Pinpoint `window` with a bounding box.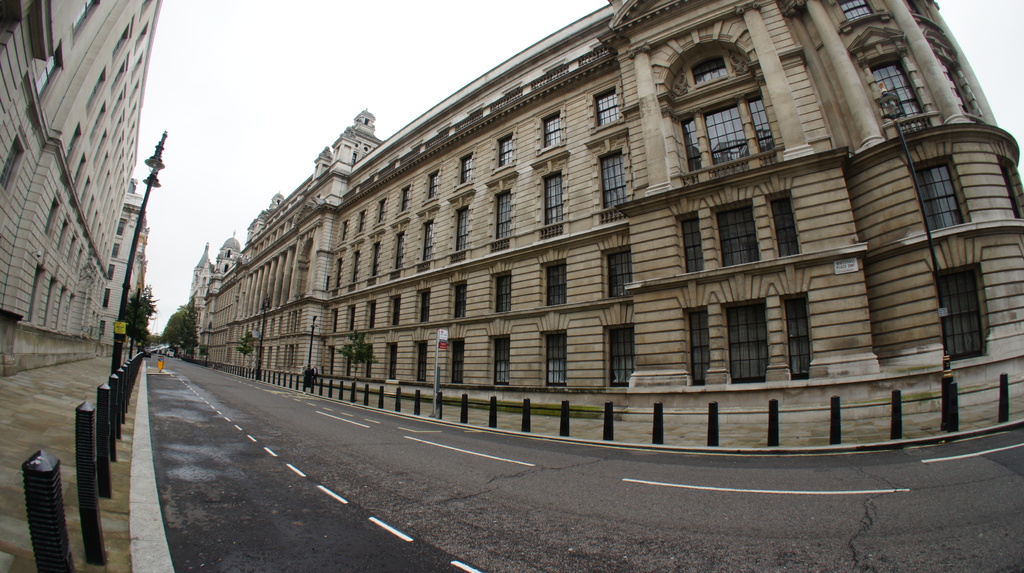
(540, 115, 559, 147).
